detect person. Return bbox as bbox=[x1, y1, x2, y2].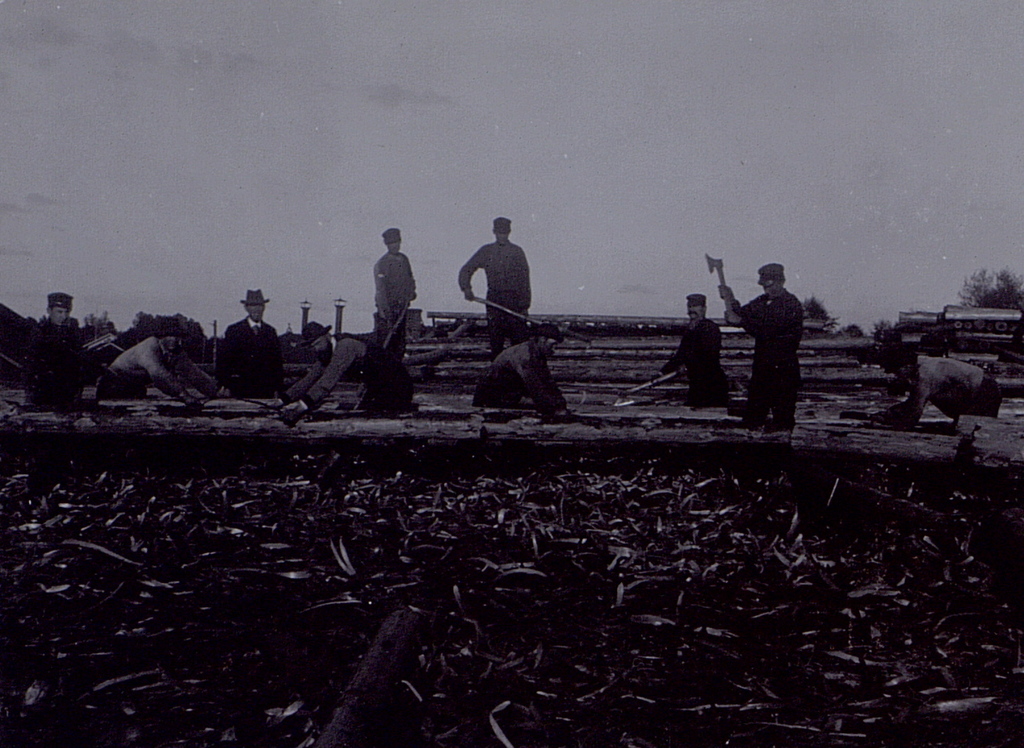
bbox=[739, 250, 819, 437].
